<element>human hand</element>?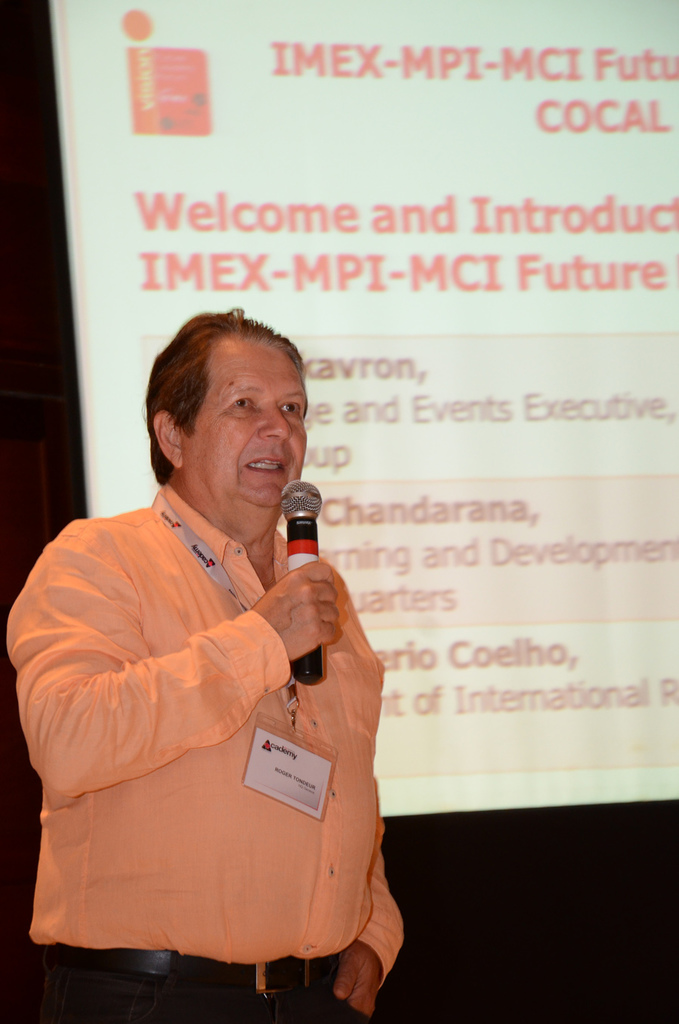
pyautogui.locateOnScreen(332, 941, 387, 1022)
